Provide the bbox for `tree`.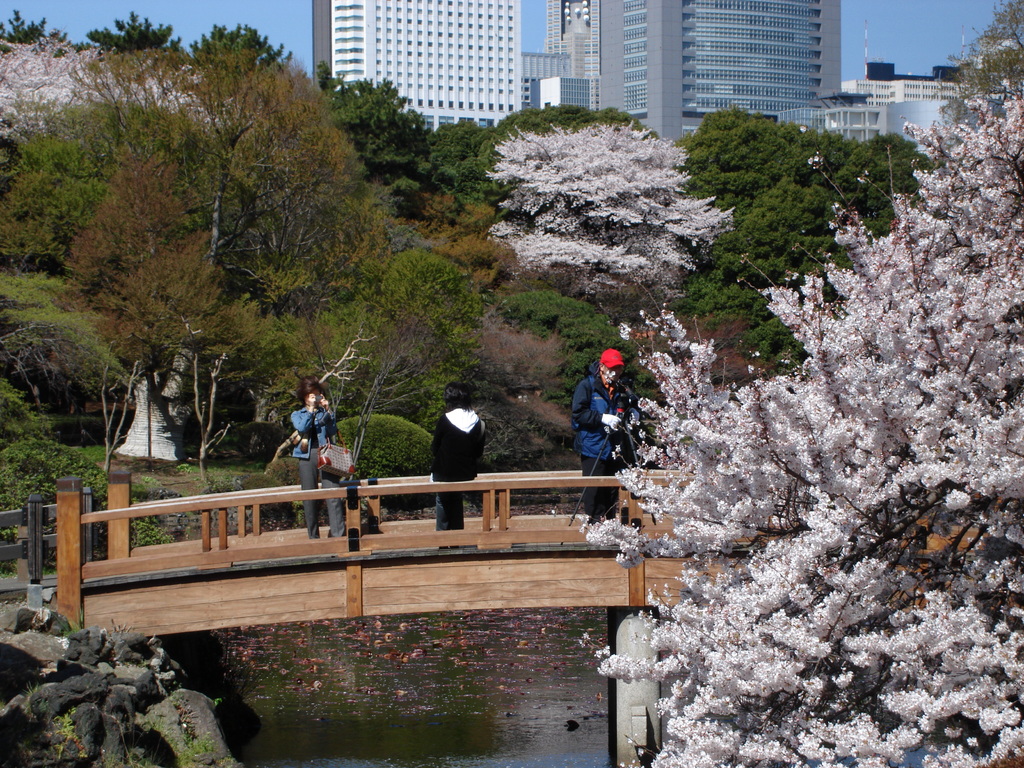
region(473, 113, 737, 311).
